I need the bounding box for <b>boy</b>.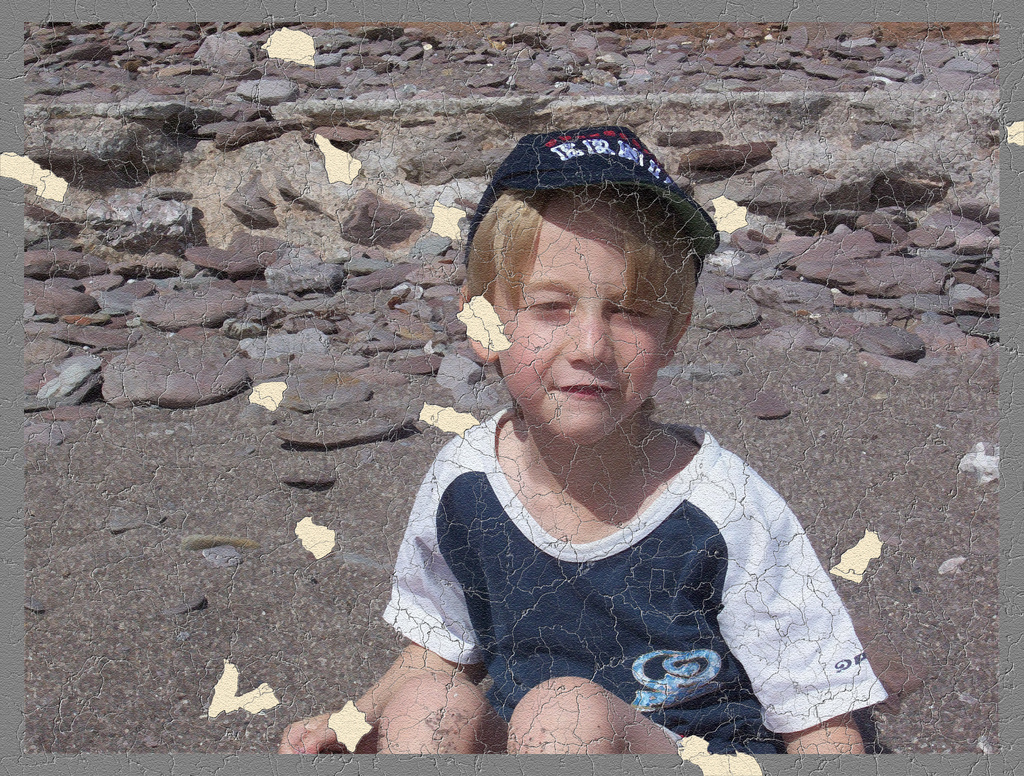
Here it is: box=[278, 122, 883, 754].
